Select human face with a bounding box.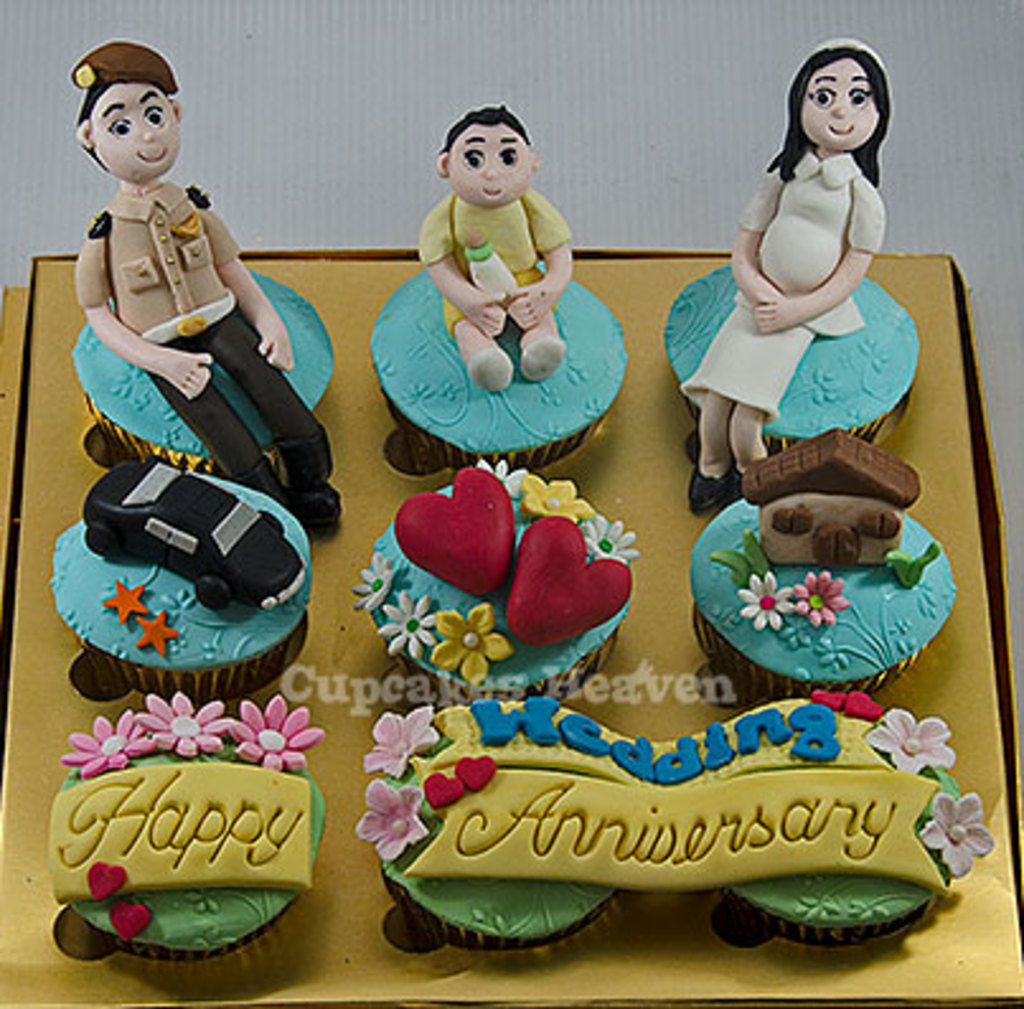
box=[89, 86, 178, 183].
